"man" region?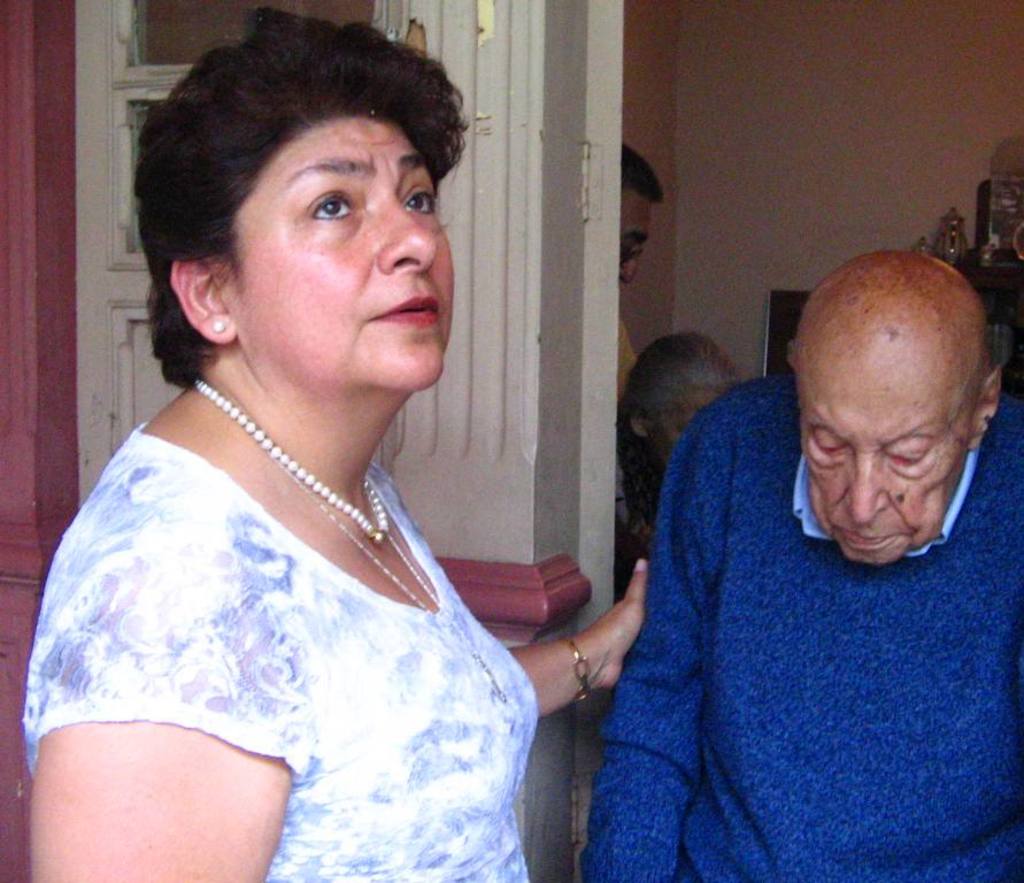
region(623, 204, 1023, 843)
